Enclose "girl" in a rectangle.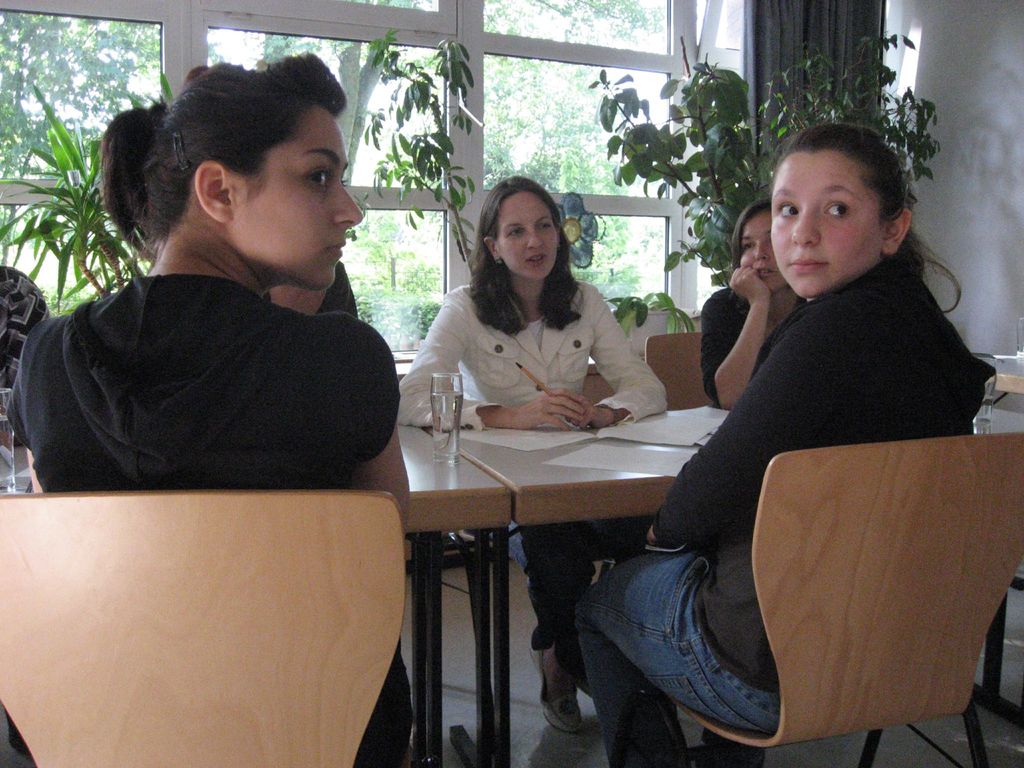
{"left": 404, "top": 174, "right": 668, "bottom": 736}.
